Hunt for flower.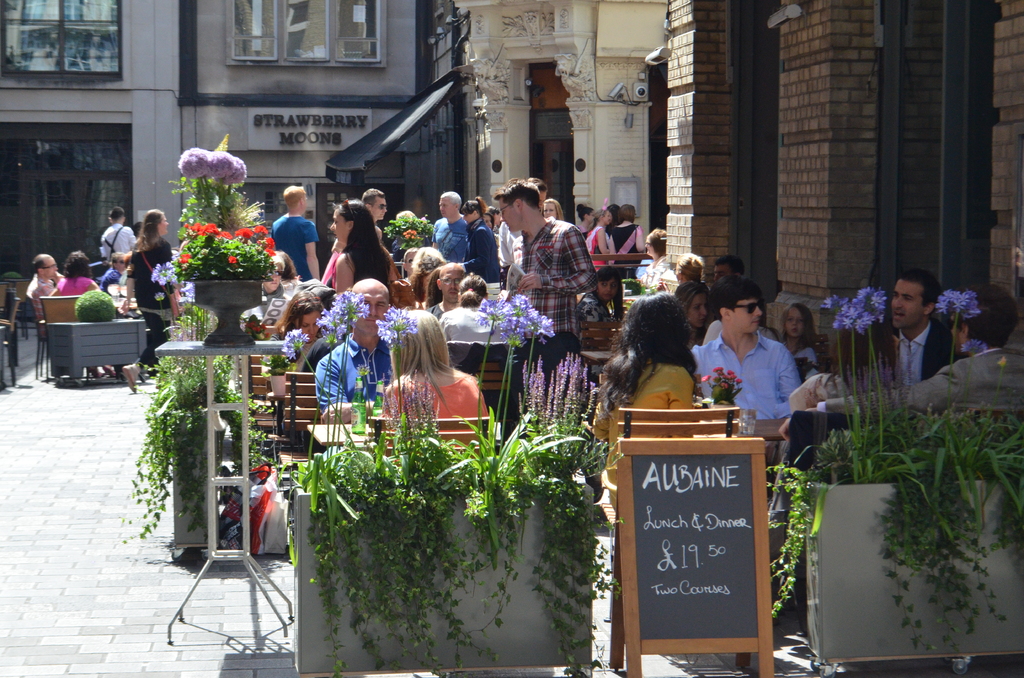
Hunted down at box=[934, 289, 982, 327].
